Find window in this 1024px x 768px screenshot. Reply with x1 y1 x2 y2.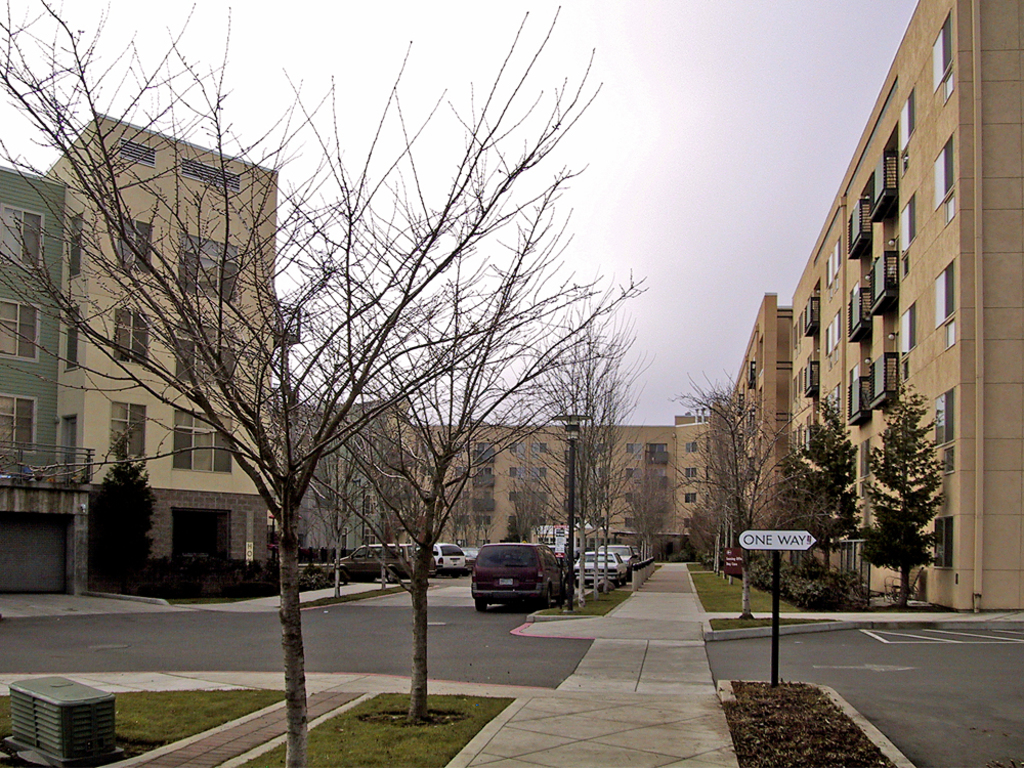
110 399 146 454.
